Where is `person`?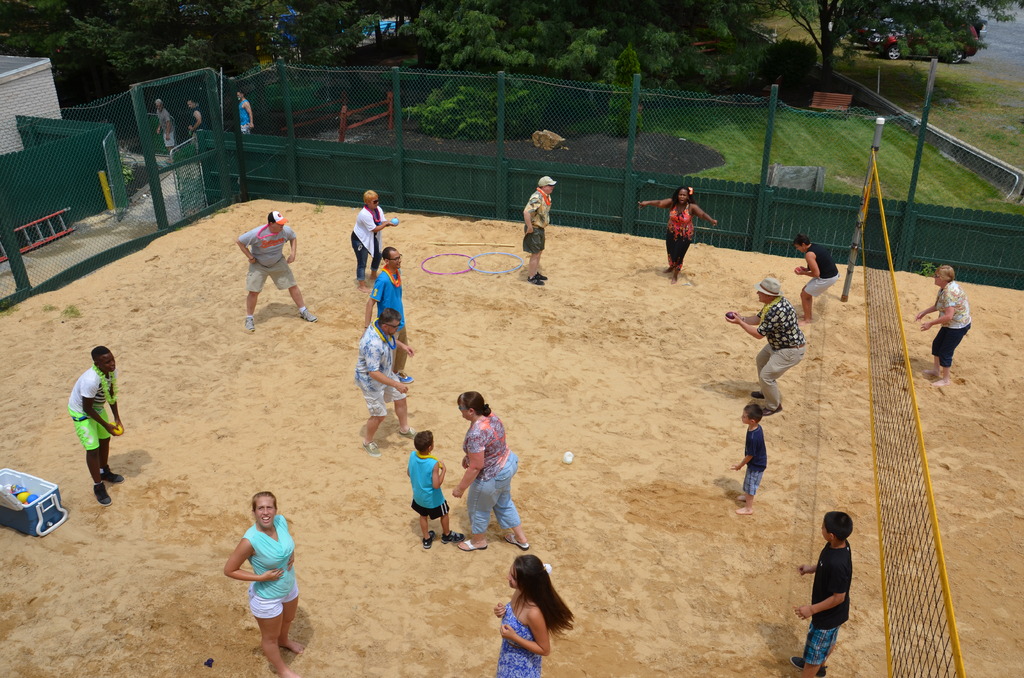
[x1=188, y1=101, x2=207, y2=147].
